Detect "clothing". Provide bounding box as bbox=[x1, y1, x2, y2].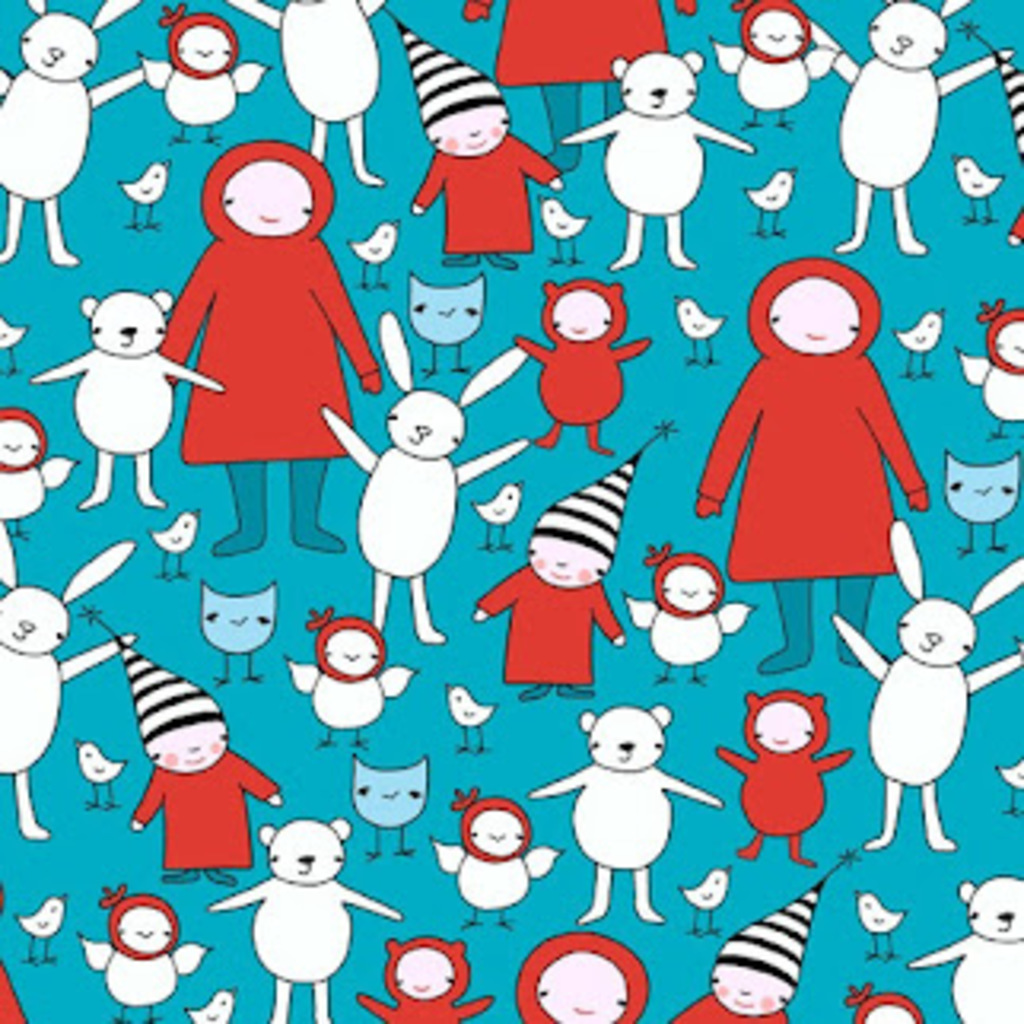
bbox=[359, 929, 493, 1018].
